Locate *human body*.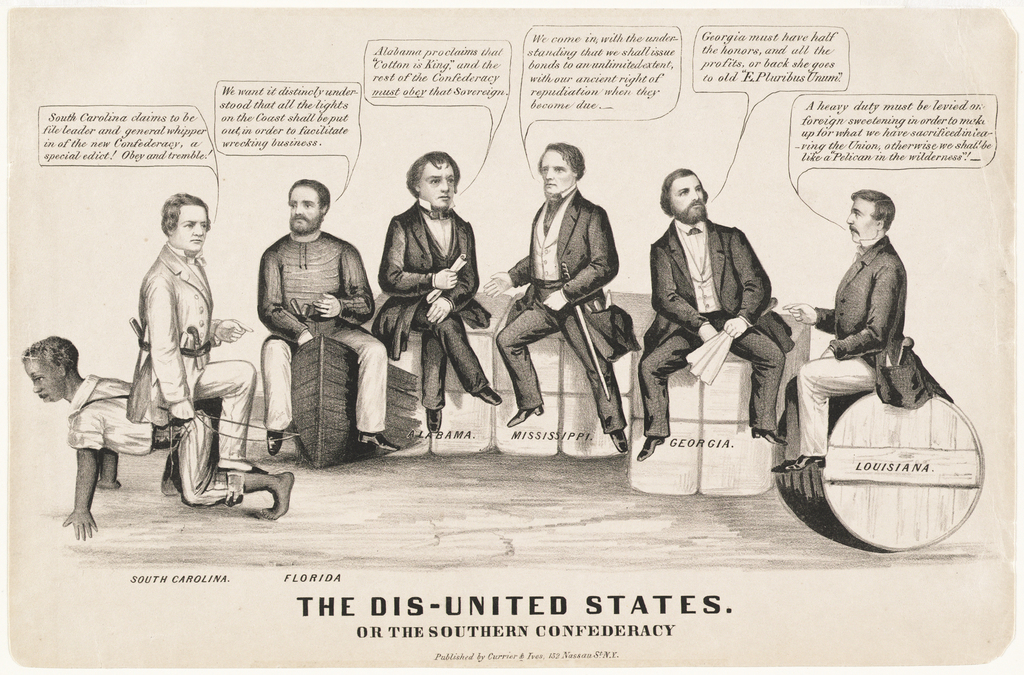
Bounding box: <bbox>63, 369, 283, 540</bbox>.
